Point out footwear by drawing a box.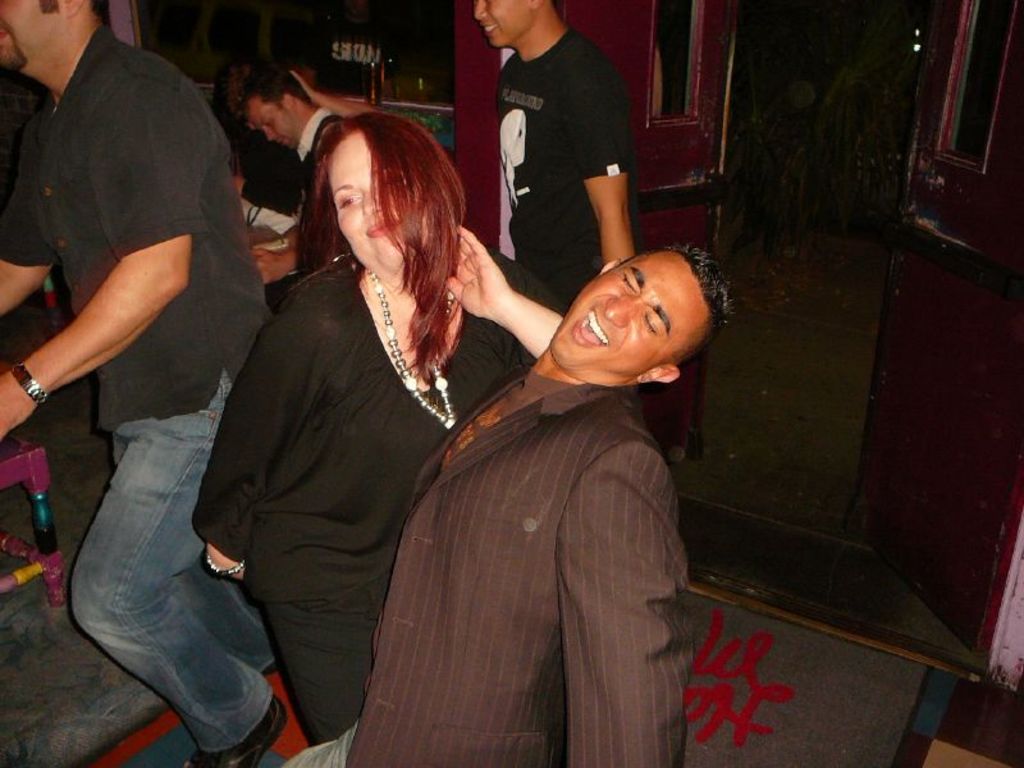
184, 703, 292, 767.
